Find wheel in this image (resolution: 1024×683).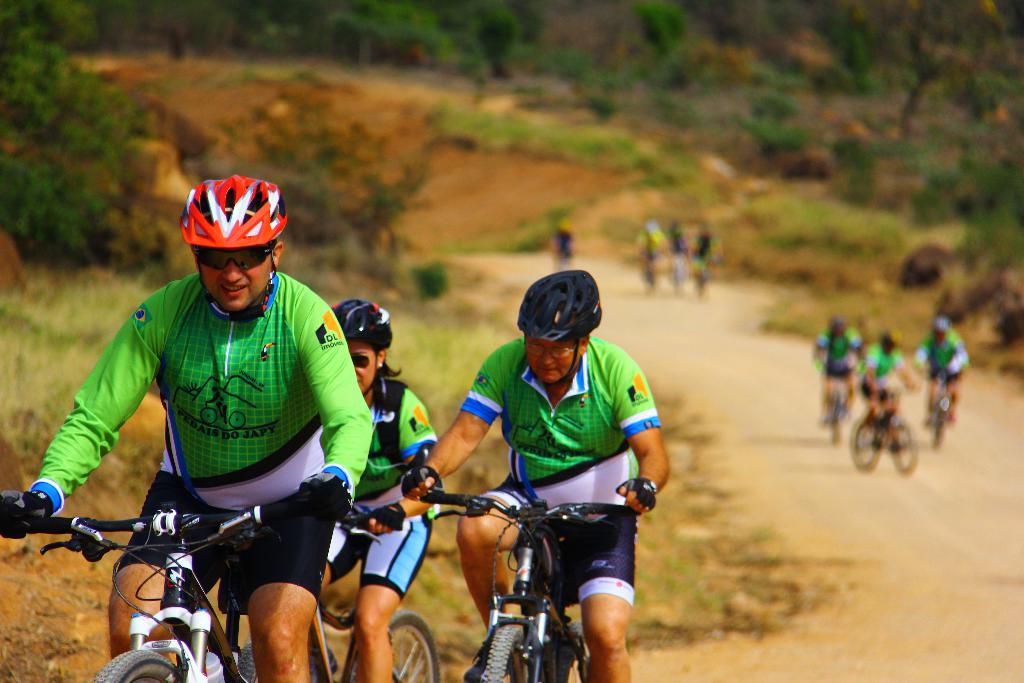
{"x1": 481, "y1": 627, "x2": 534, "y2": 682}.
